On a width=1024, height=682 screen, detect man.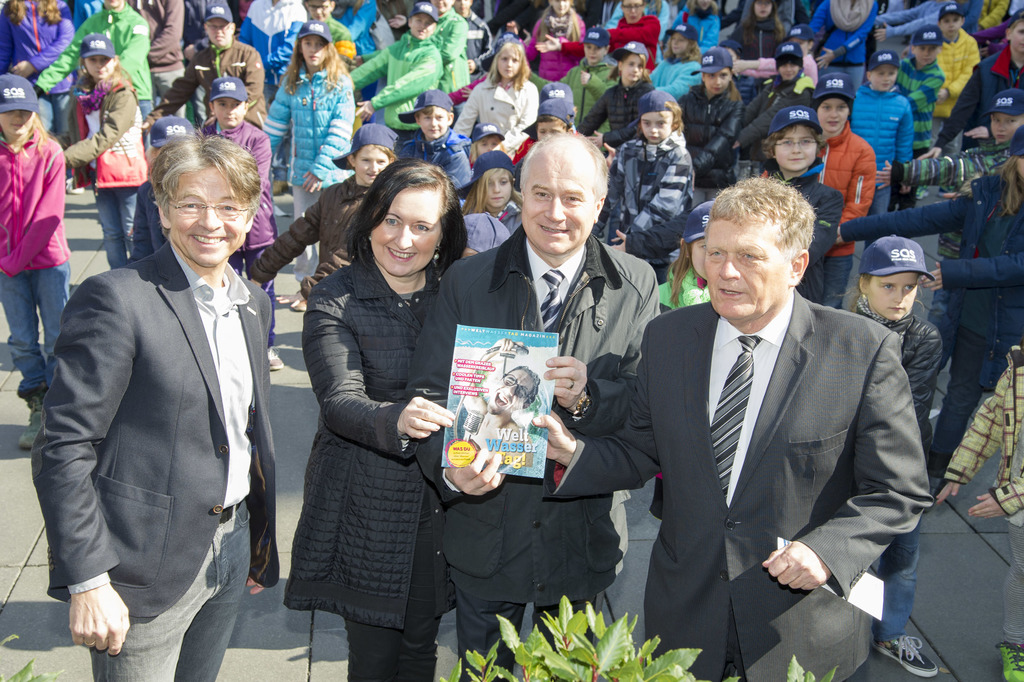
x1=35 y1=0 x2=153 y2=146.
